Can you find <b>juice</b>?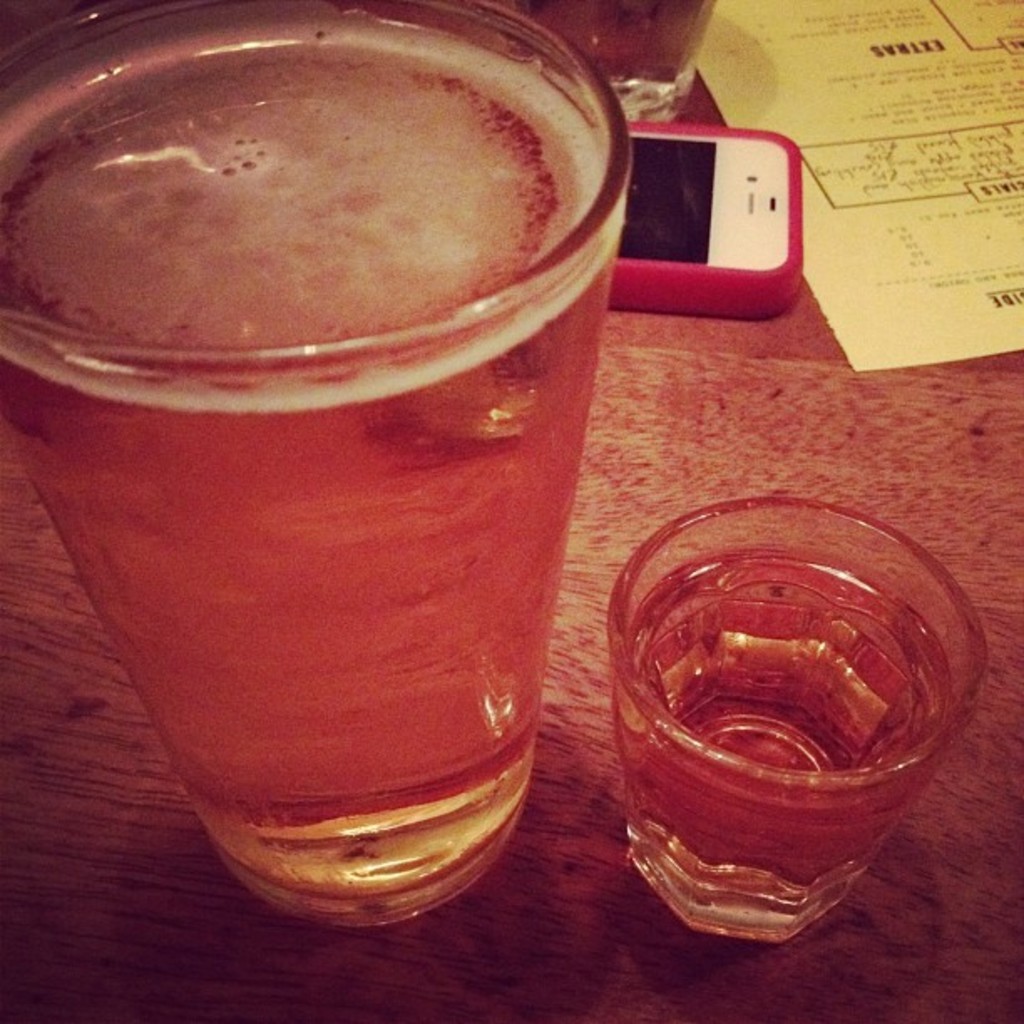
Yes, bounding box: [18,0,626,910].
